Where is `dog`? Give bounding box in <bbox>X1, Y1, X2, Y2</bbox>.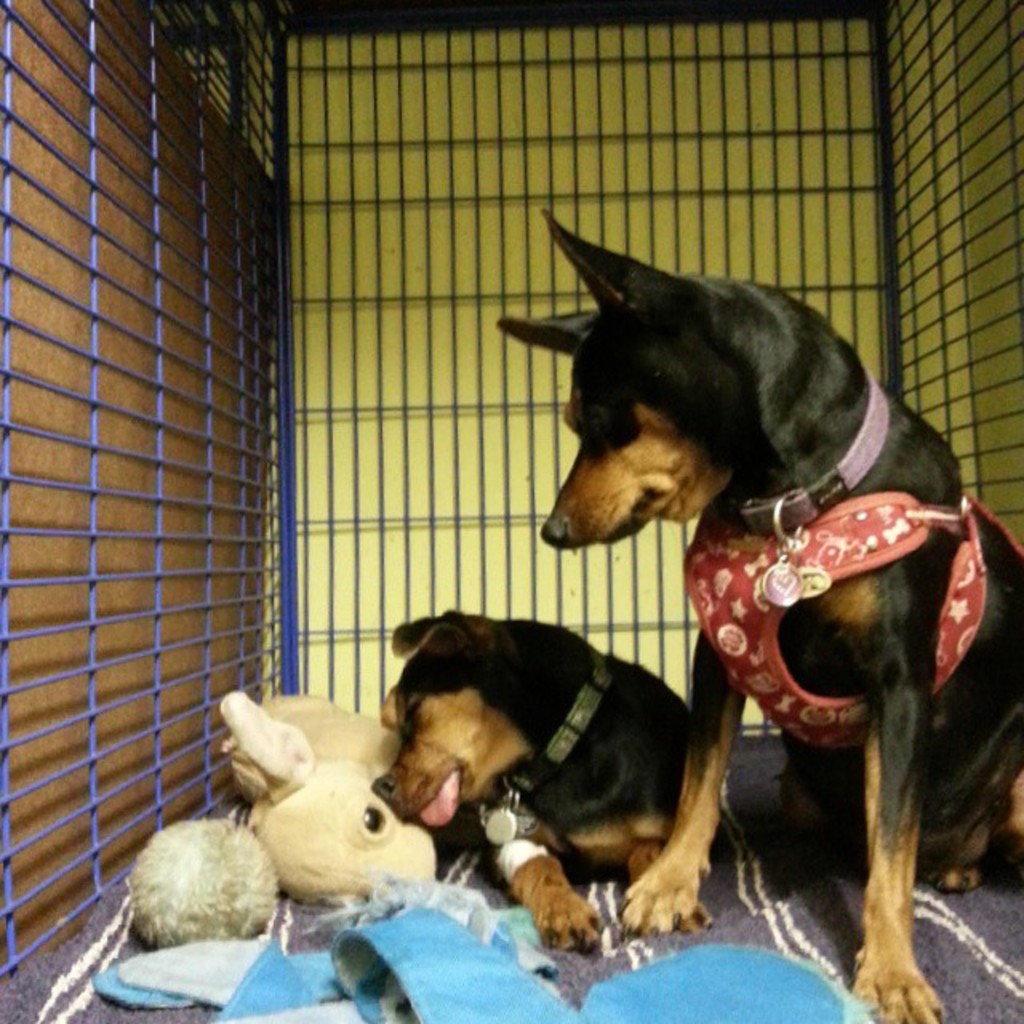
<bbox>488, 203, 1022, 1022</bbox>.
